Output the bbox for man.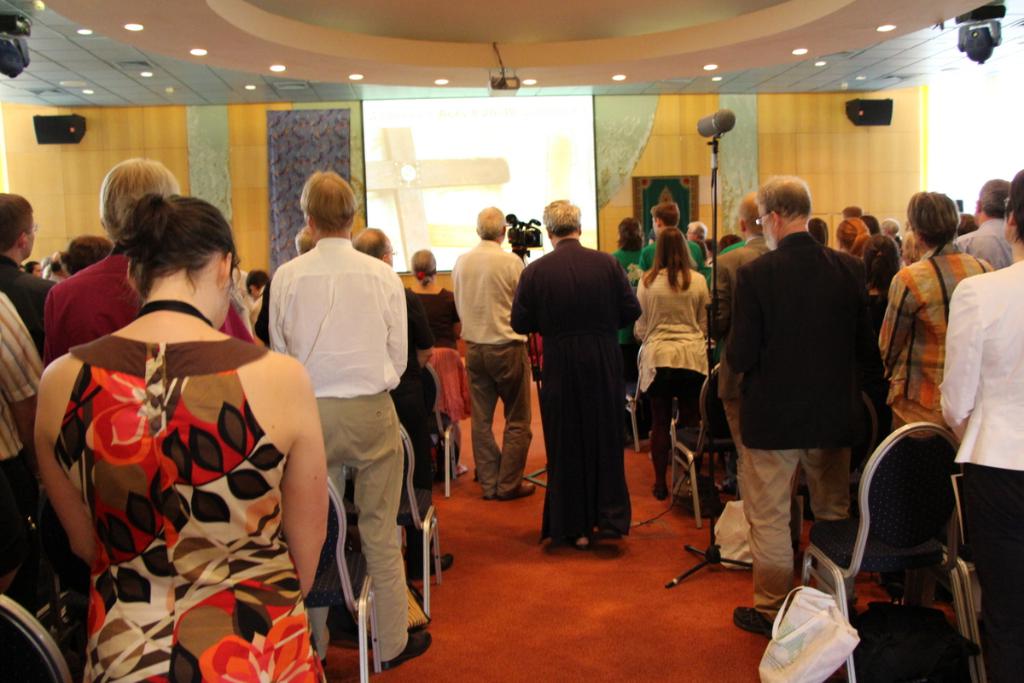
{"x1": 265, "y1": 170, "x2": 432, "y2": 672}.
